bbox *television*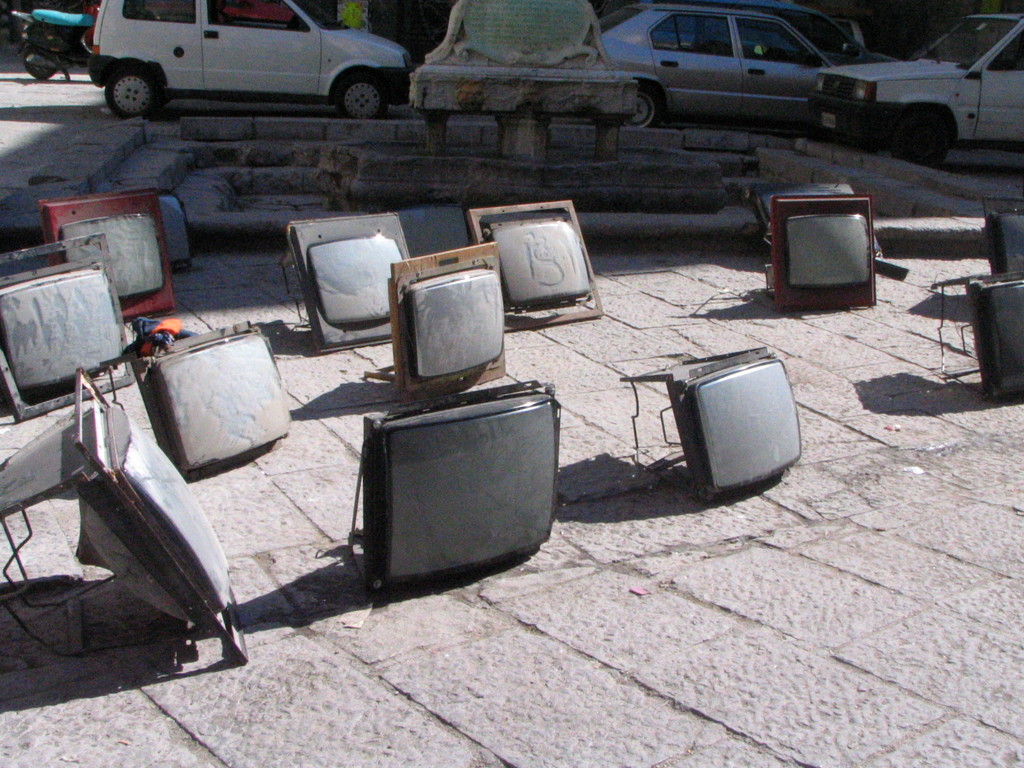
<box>927,268,1023,413</box>
